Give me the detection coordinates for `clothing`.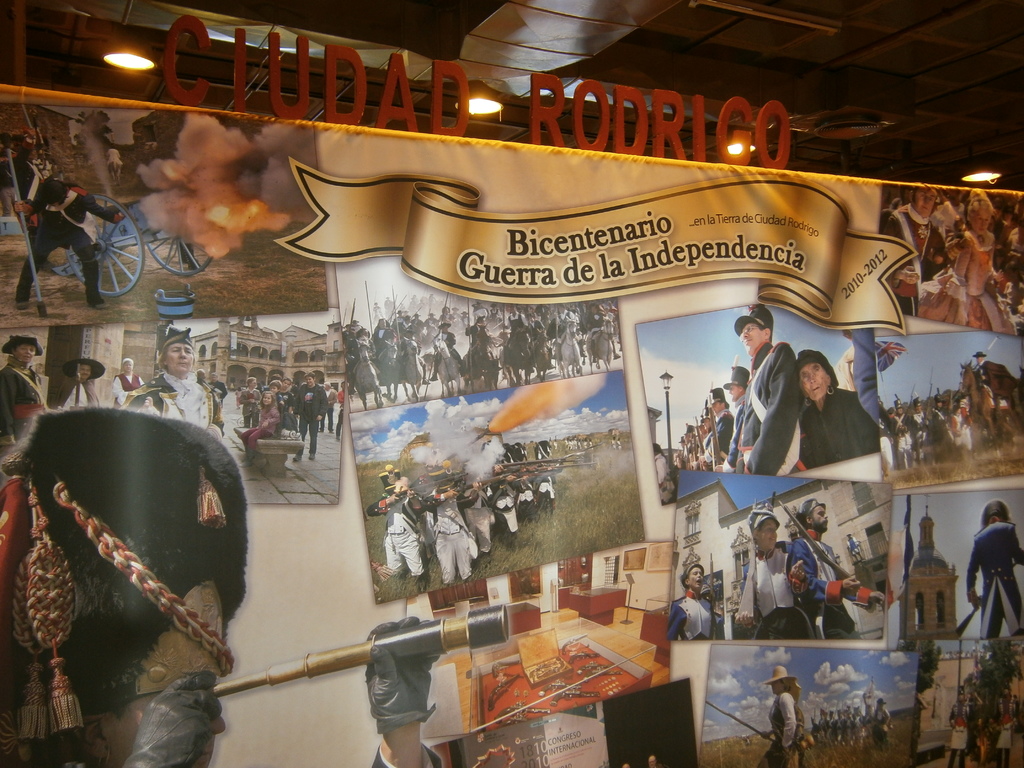
box(55, 372, 93, 412).
